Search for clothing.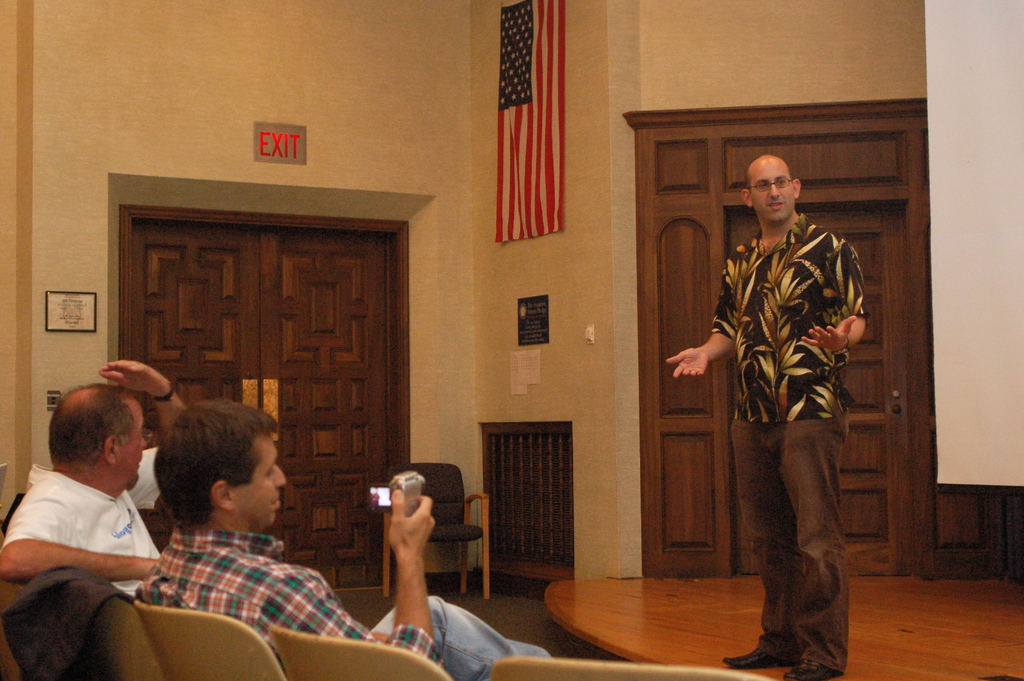
Found at (133,528,554,680).
